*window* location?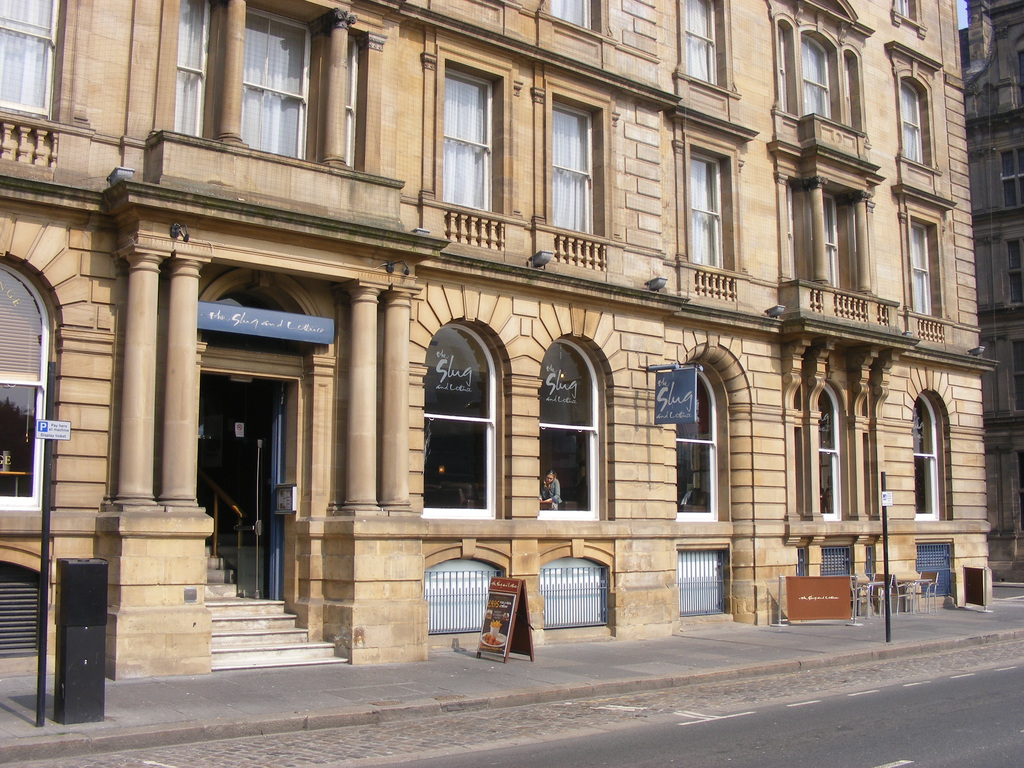
(left=534, top=332, right=607, bottom=529)
